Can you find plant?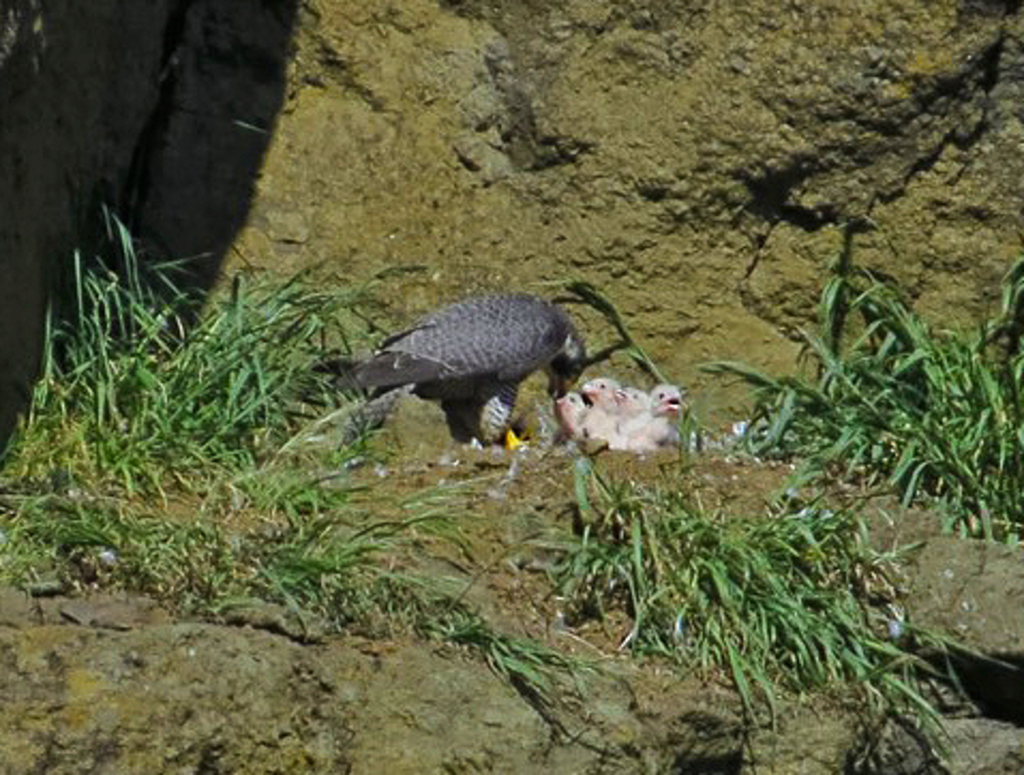
Yes, bounding box: 443, 445, 990, 773.
